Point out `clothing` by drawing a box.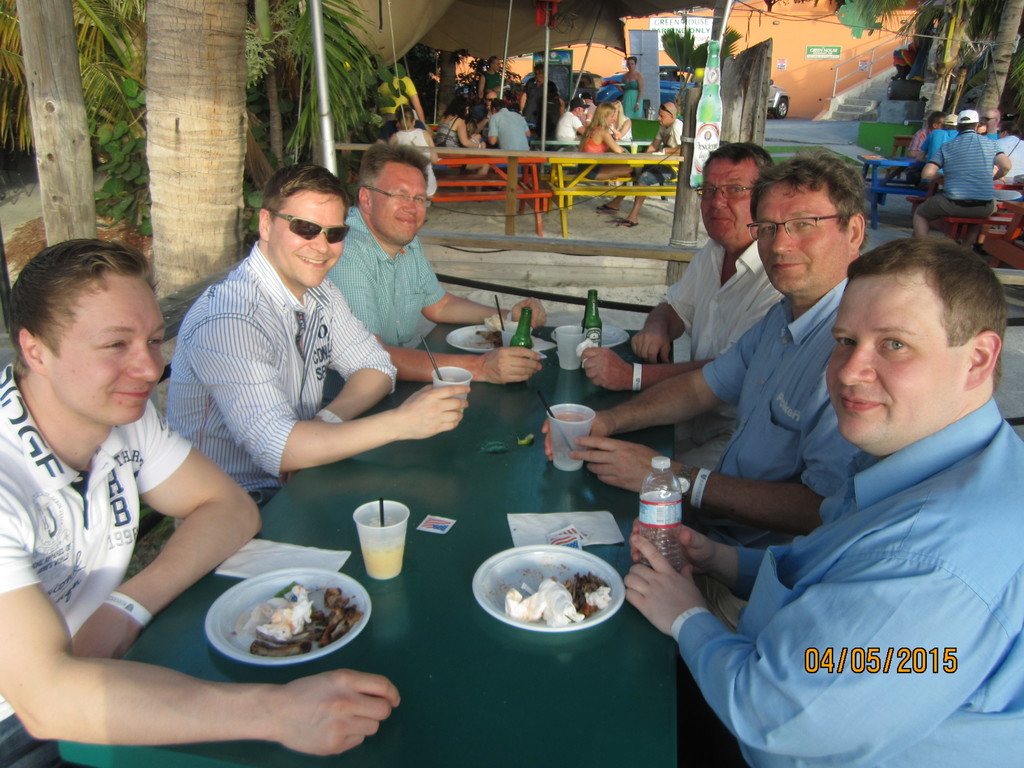
(695,275,866,636).
